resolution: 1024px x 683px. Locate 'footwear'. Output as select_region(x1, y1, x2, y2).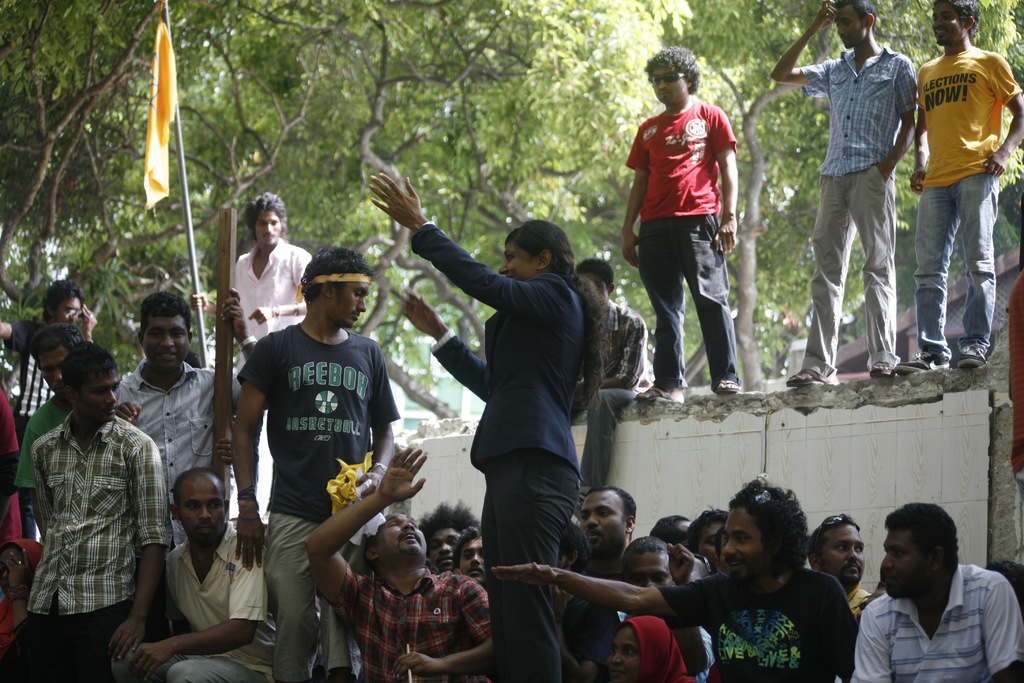
select_region(785, 367, 831, 386).
